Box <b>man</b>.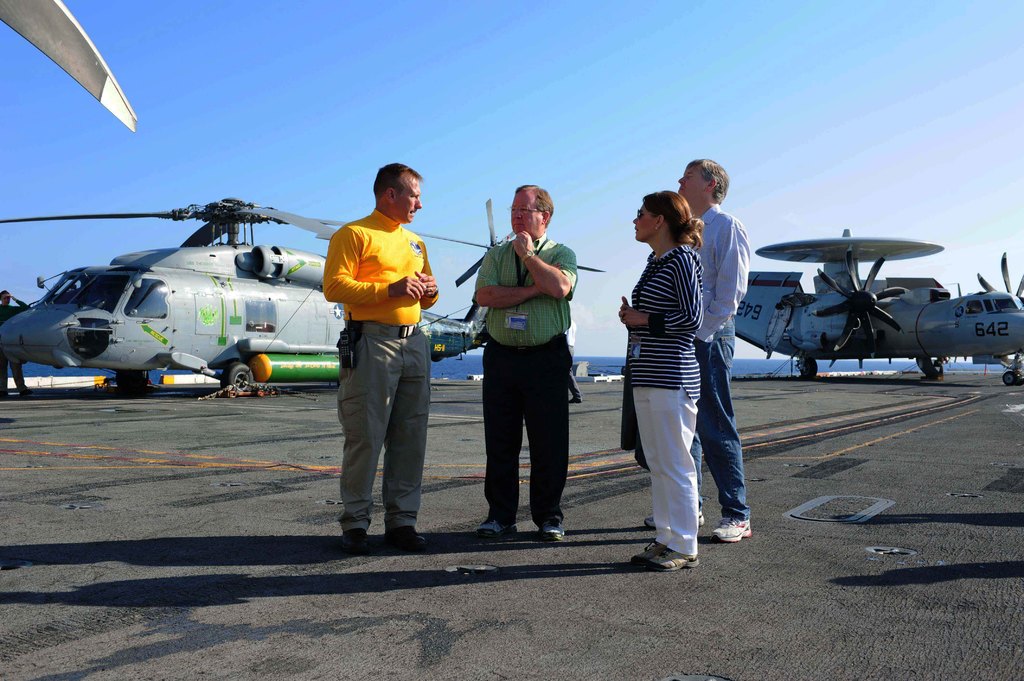
box(310, 162, 449, 557).
